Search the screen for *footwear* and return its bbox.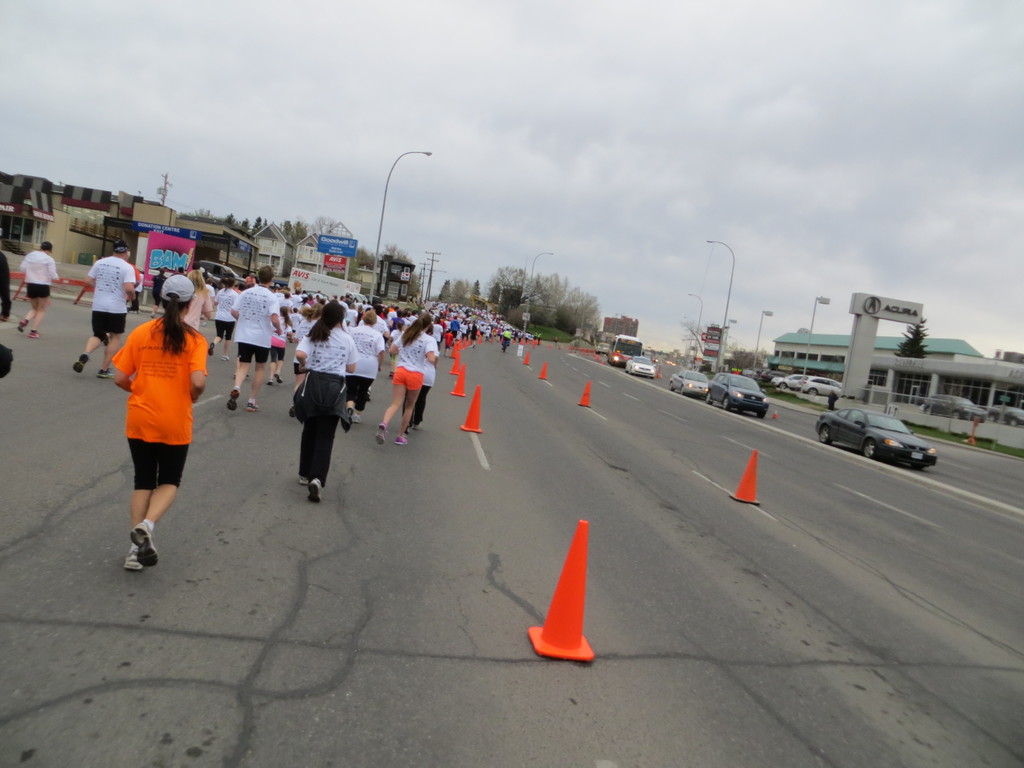
Found: [left=73, top=355, right=87, bottom=374].
